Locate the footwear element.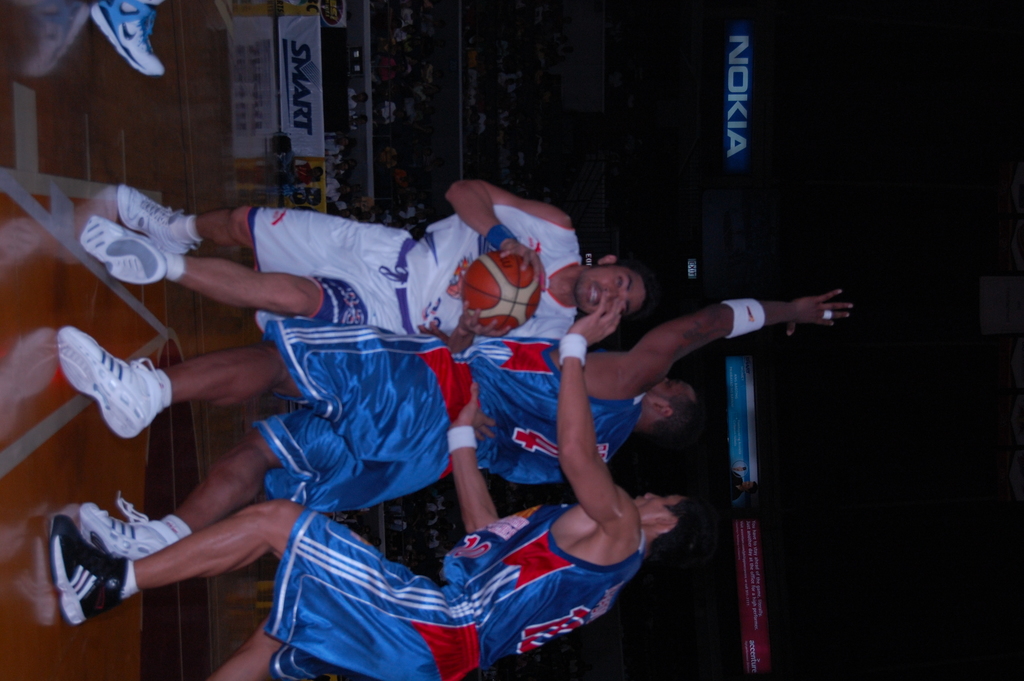
Element bbox: box(89, 0, 166, 79).
